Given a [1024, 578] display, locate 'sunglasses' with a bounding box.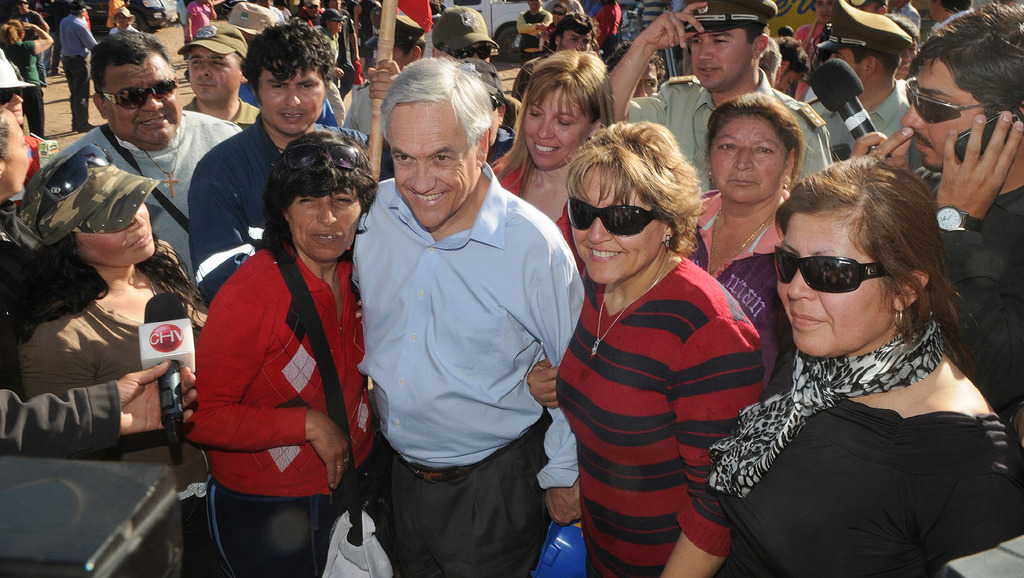
Located: bbox=[440, 47, 489, 61].
